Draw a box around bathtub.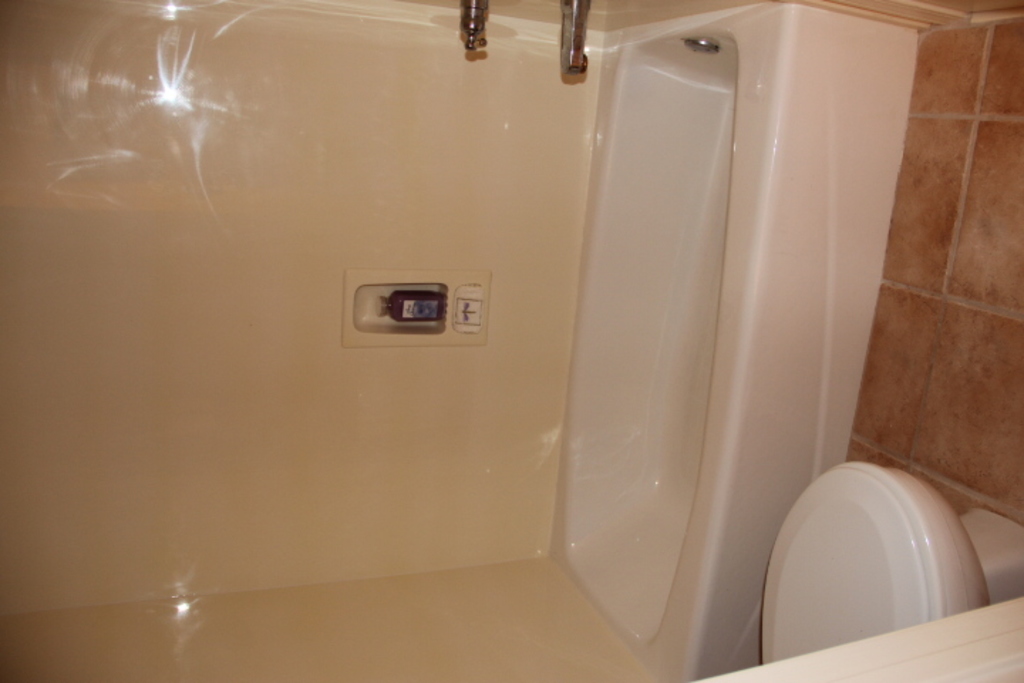
l=550, t=0, r=920, b=682.
